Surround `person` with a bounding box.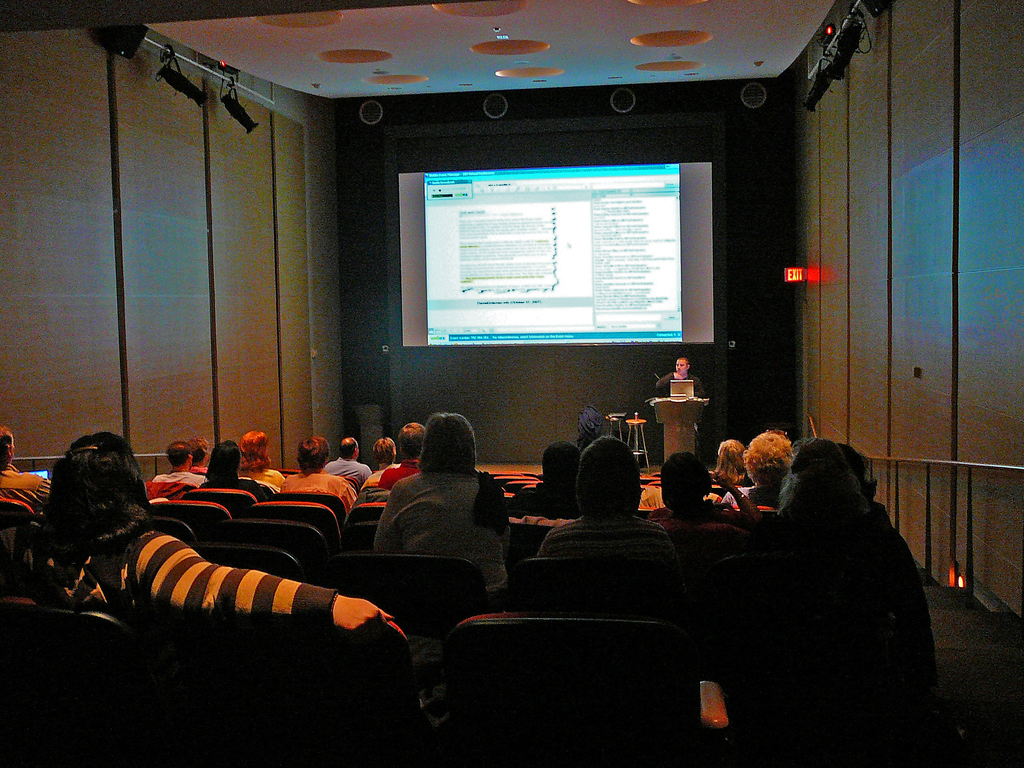
<box>378,424,426,492</box>.
